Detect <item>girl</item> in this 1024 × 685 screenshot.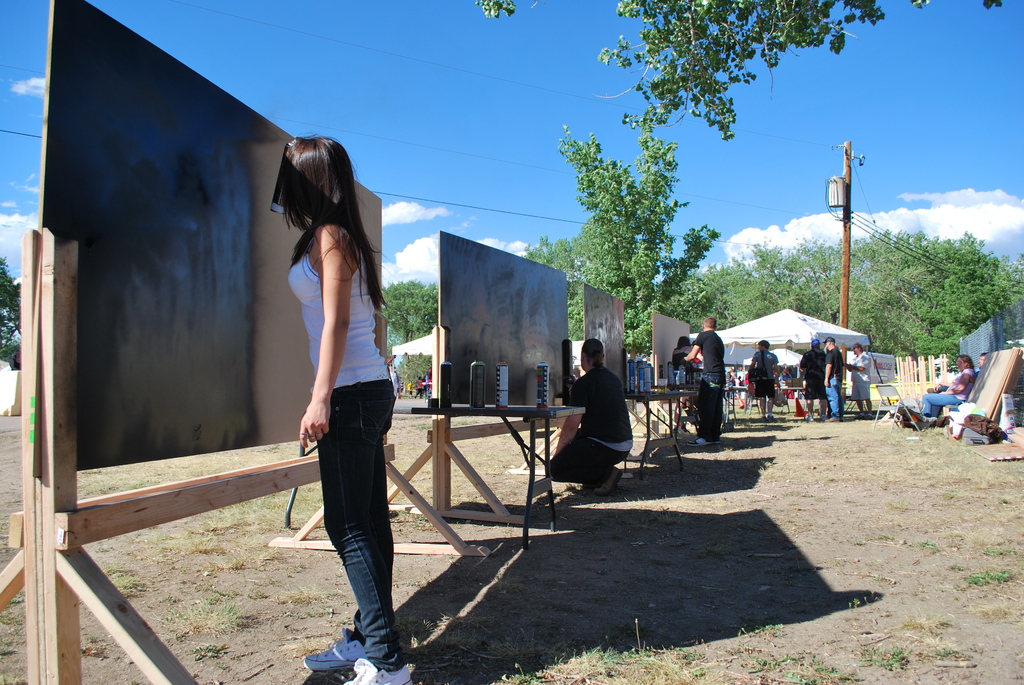
Detection: bbox=[271, 133, 415, 684].
